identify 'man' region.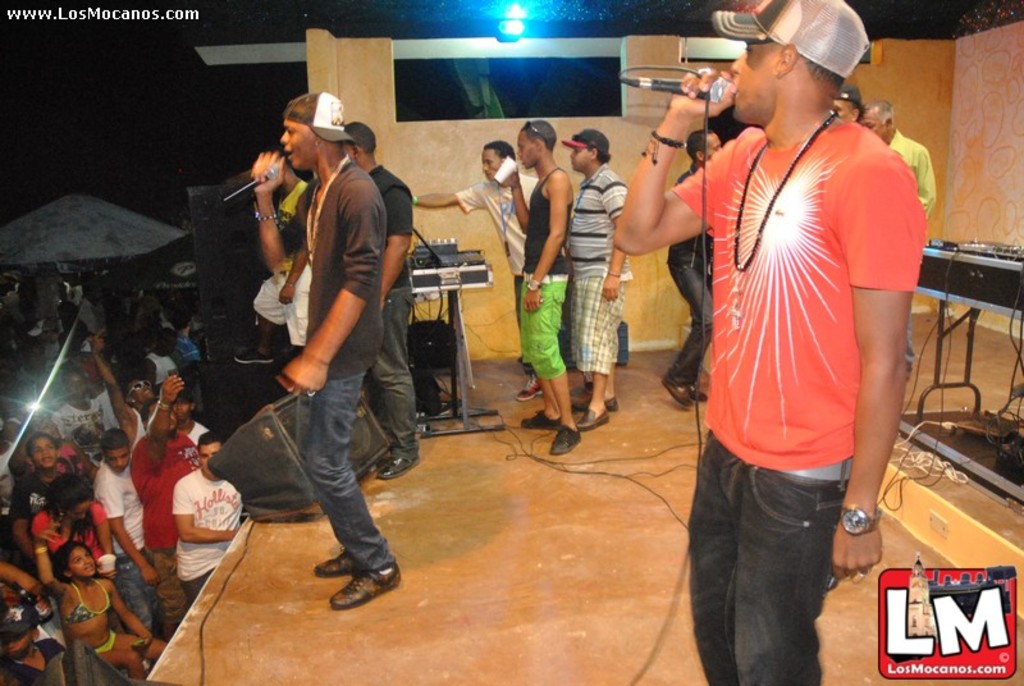
Region: <box>92,430,159,639</box>.
